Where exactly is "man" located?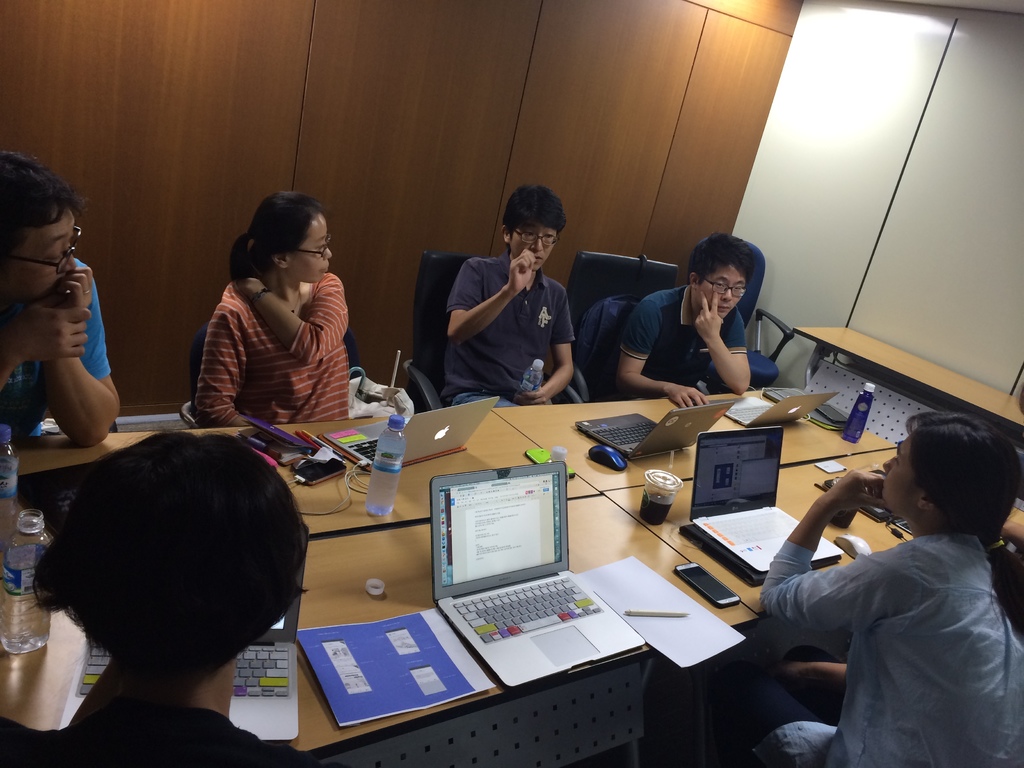
Its bounding box is l=1, t=152, r=120, b=449.
